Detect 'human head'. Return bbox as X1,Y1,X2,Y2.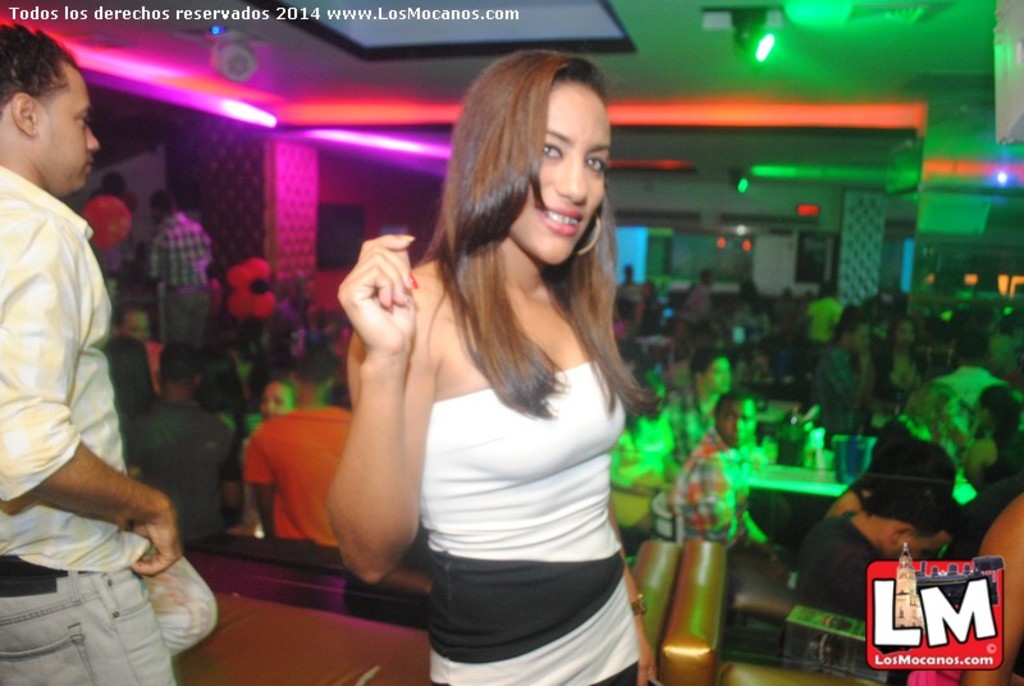
818,280,832,301.
